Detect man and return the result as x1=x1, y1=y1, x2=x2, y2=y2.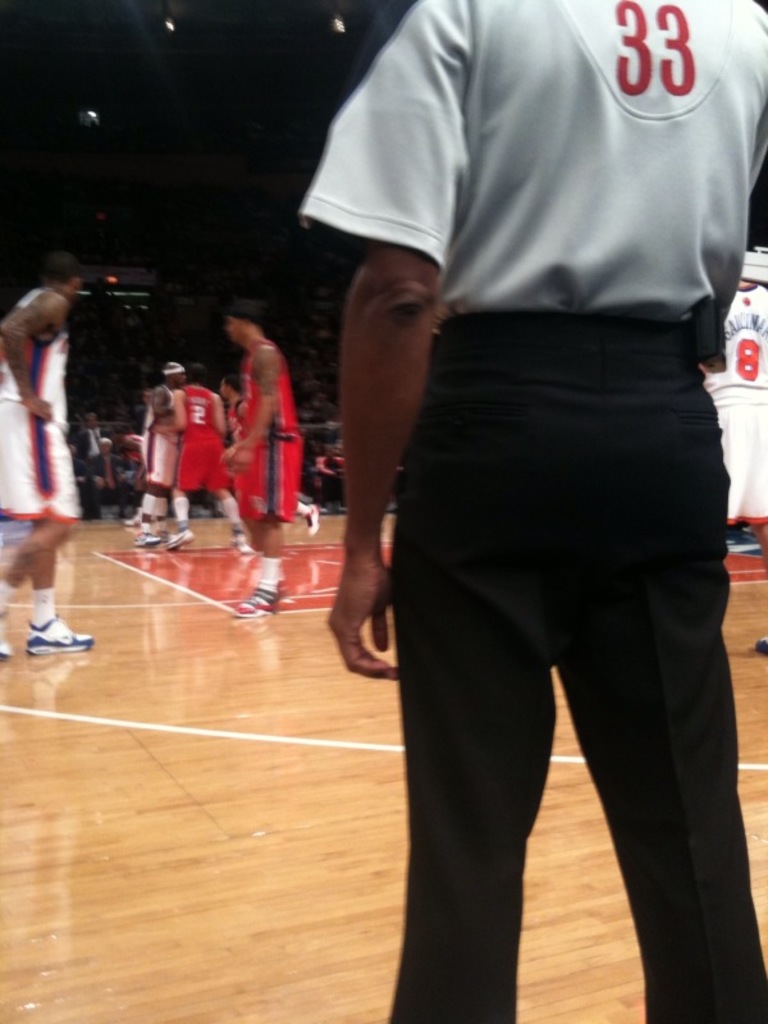
x1=705, y1=239, x2=767, y2=658.
